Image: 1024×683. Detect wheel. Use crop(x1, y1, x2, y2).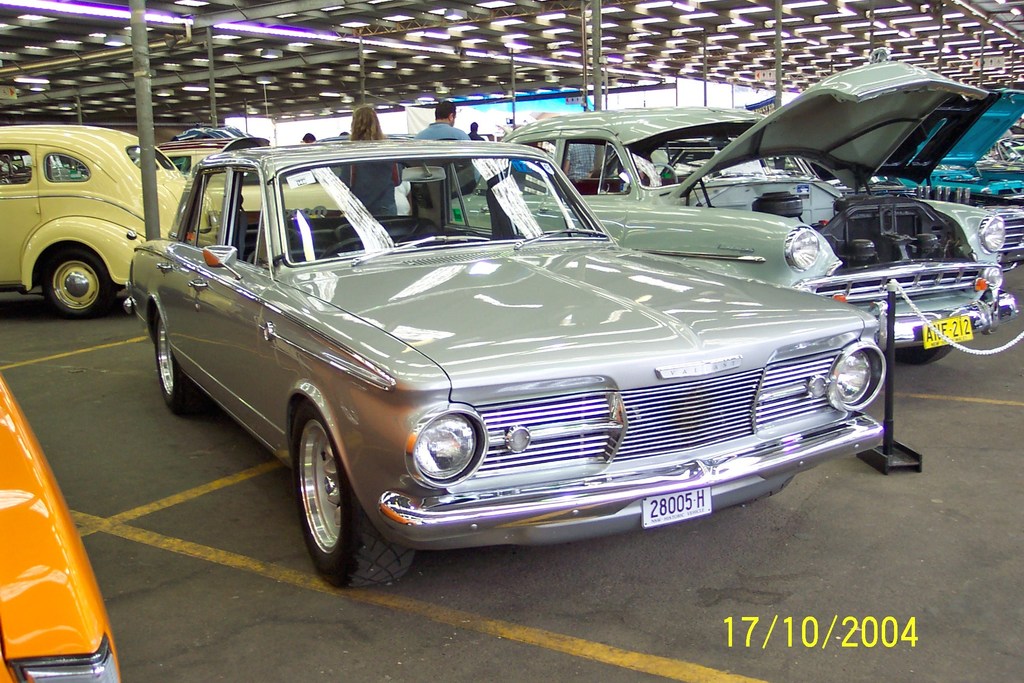
crop(47, 249, 124, 309).
